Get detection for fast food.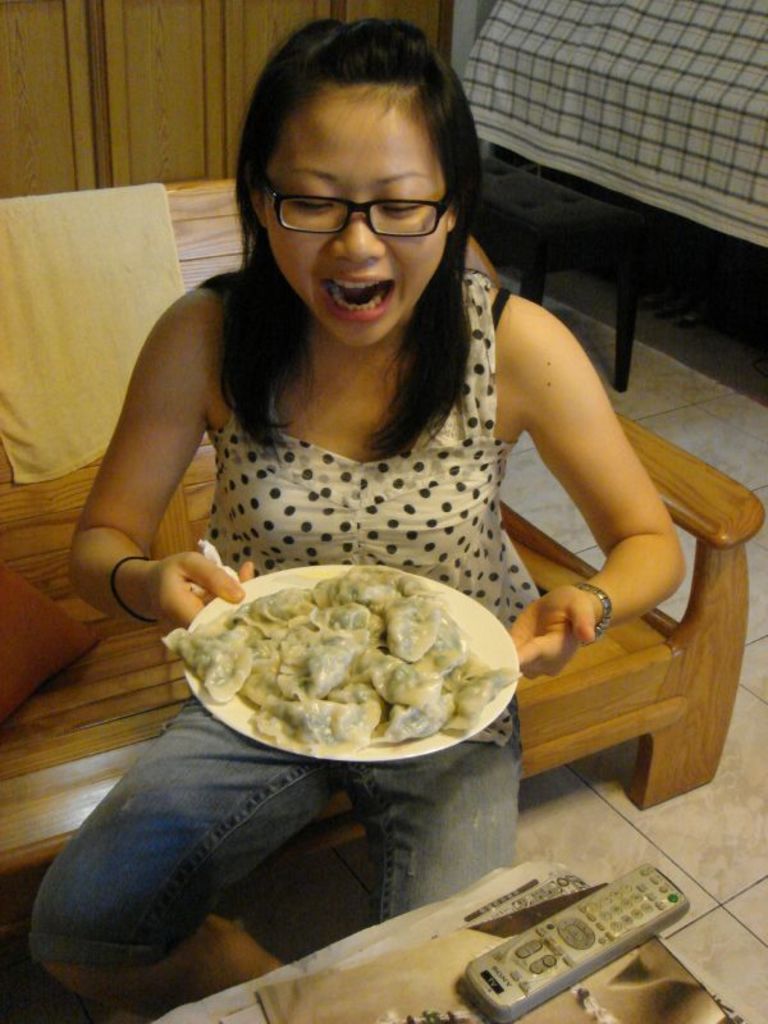
Detection: detection(212, 556, 524, 767).
